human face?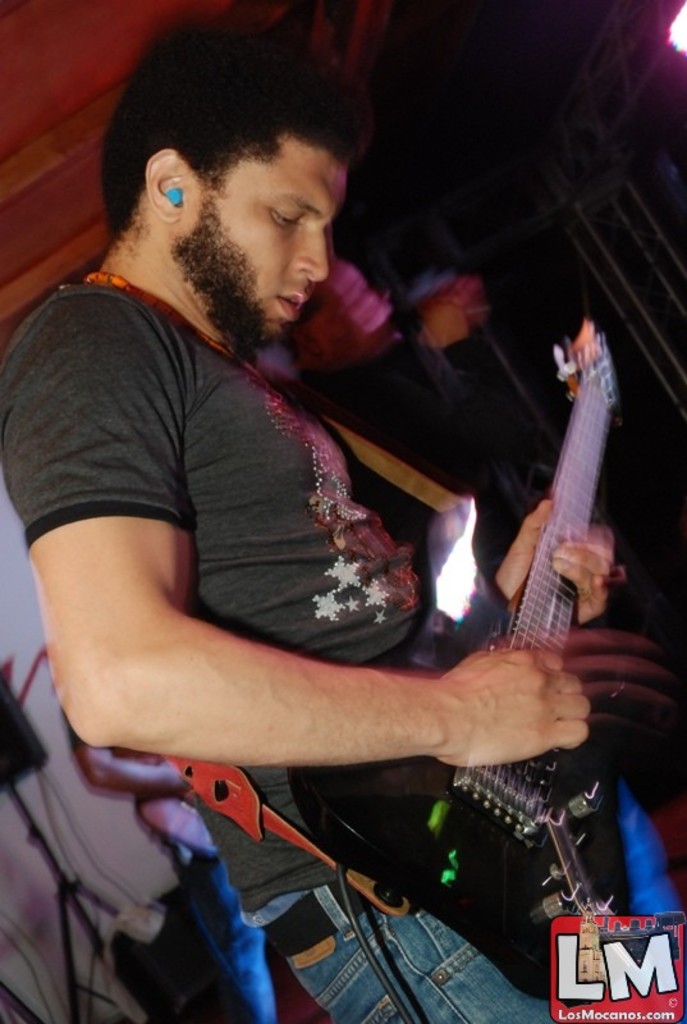
region(212, 160, 351, 339)
